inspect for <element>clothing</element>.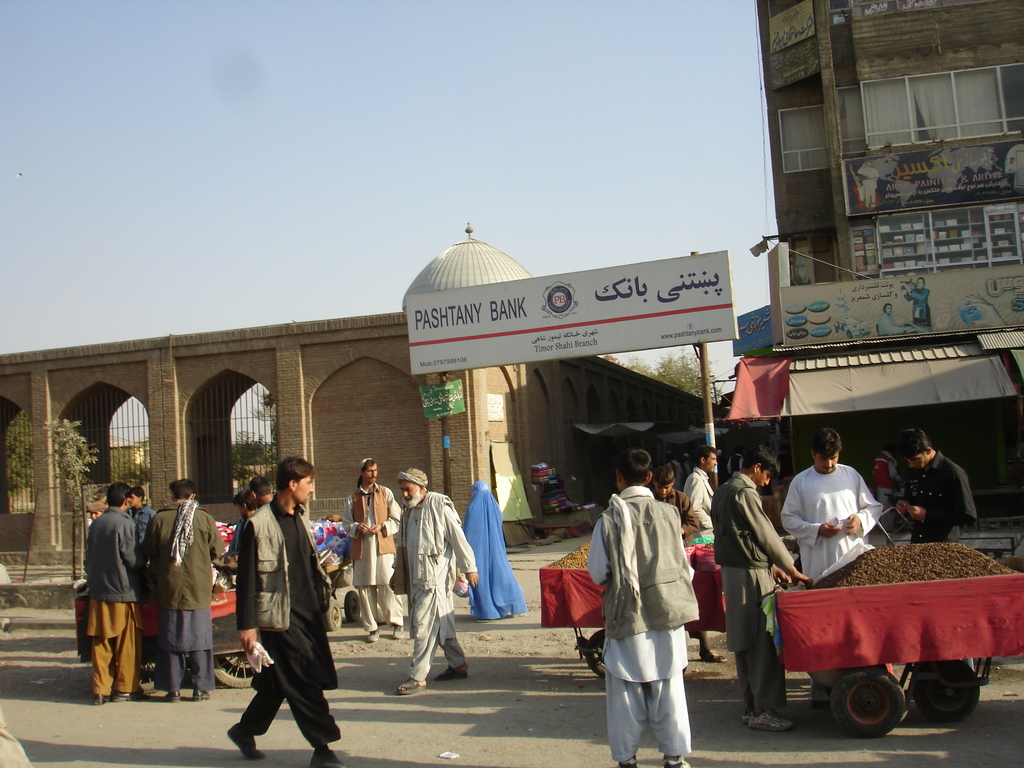
Inspection: {"x1": 144, "y1": 501, "x2": 227, "y2": 694}.
